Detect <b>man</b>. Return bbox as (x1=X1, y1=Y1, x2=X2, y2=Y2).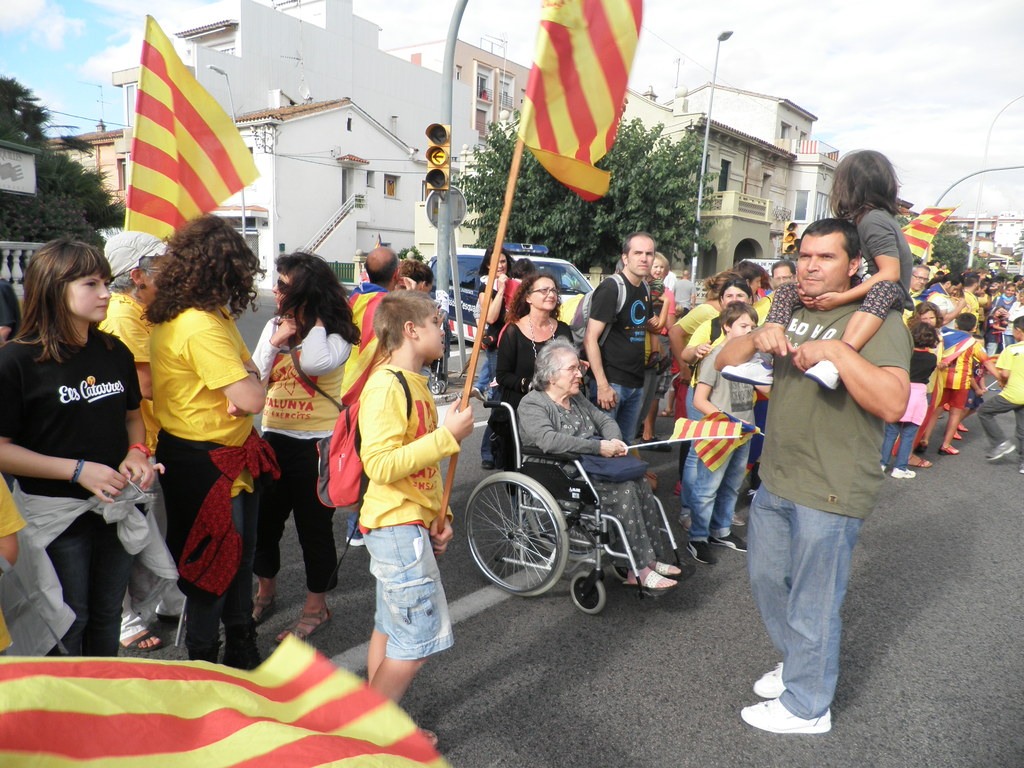
(x1=593, y1=231, x2=659, y2=450).
